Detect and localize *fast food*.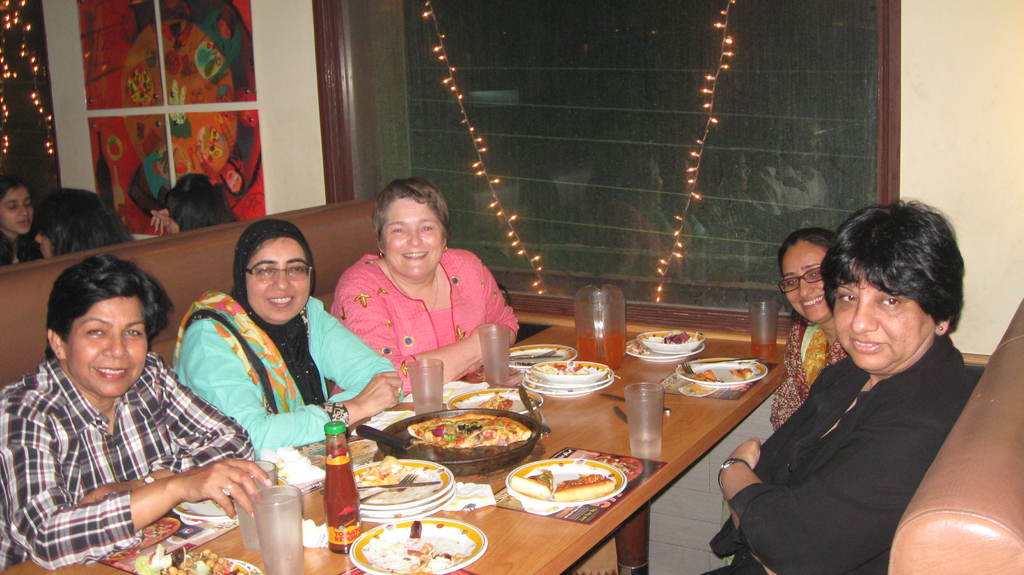
Localized at locate(100, 517, 180, 562).
